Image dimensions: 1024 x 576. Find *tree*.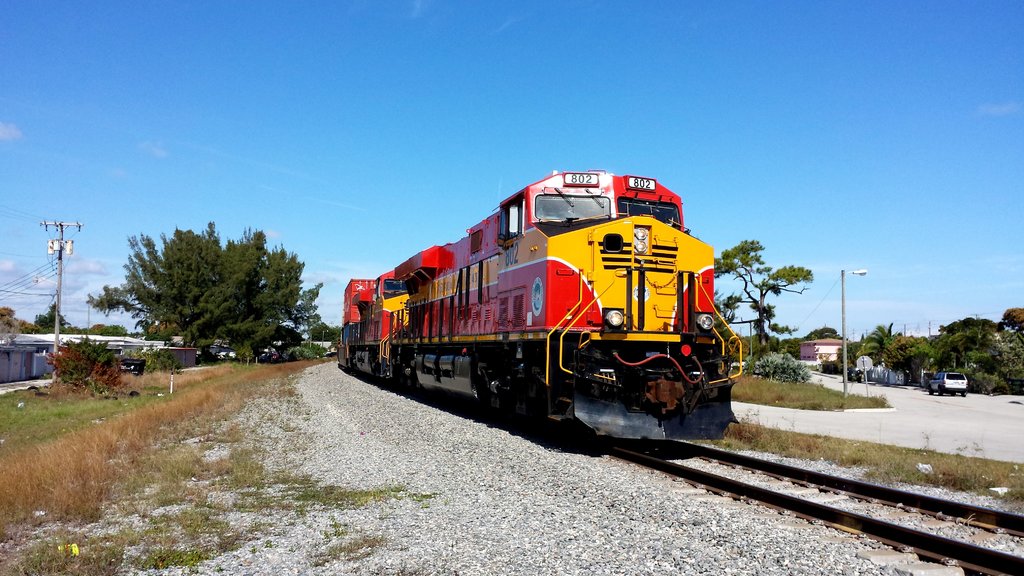
box(1006, 309, 1023, 337).
